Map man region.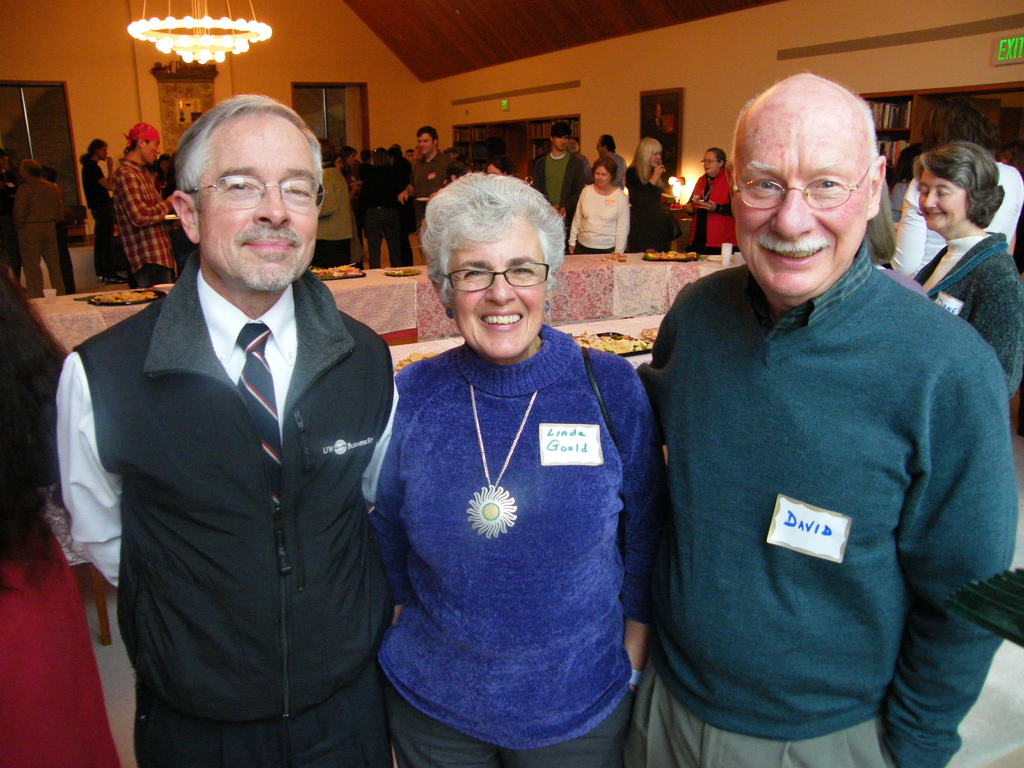
Mapped to [x1=61, y1=86, x2=410, y2=767].
